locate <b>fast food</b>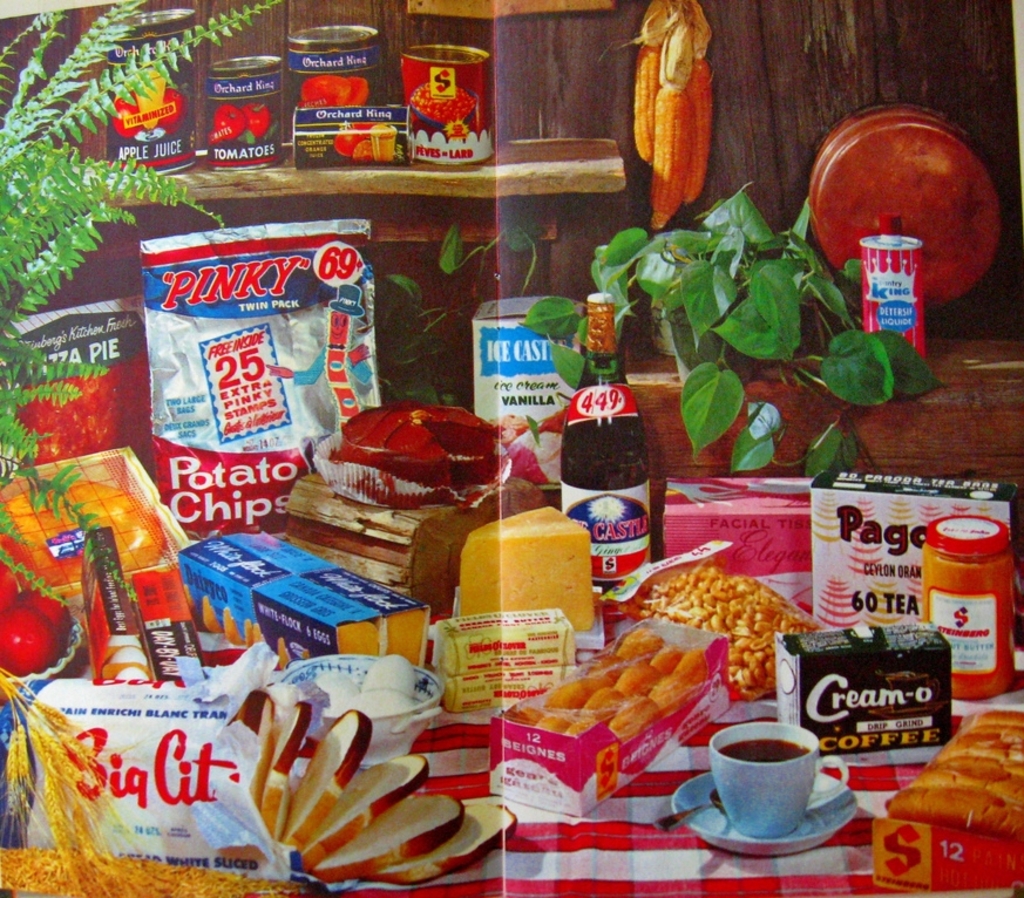
[left=869, top=717, right=1019, bottom=873]
